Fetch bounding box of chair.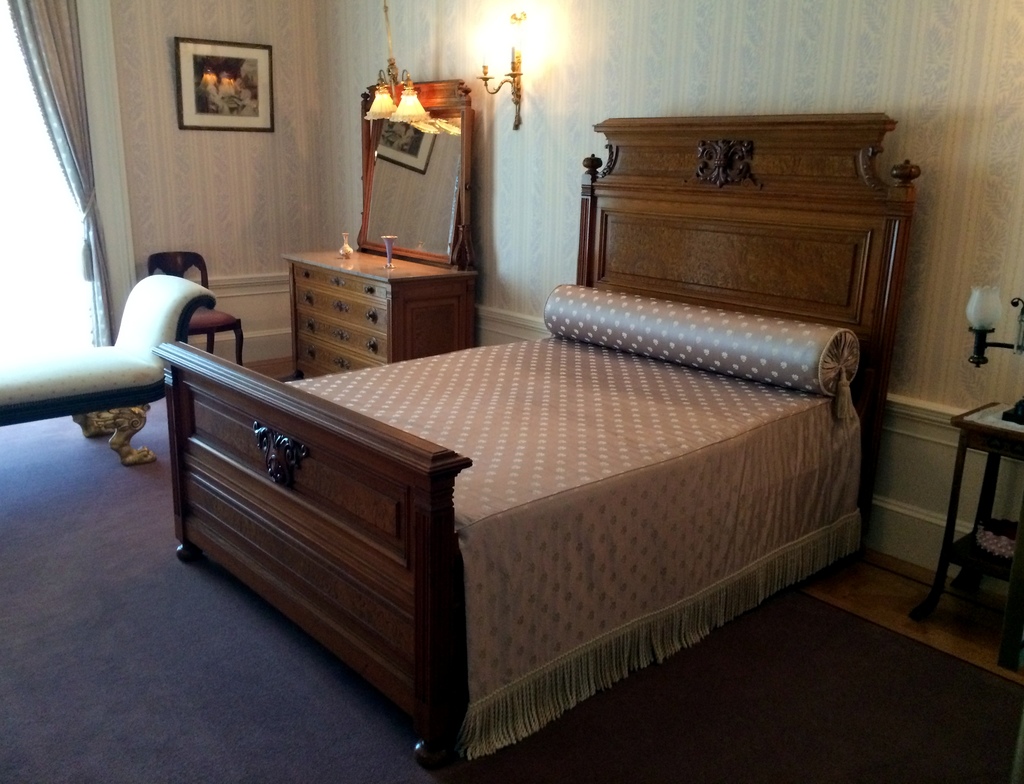
Bbox: (145,251,243,366).
